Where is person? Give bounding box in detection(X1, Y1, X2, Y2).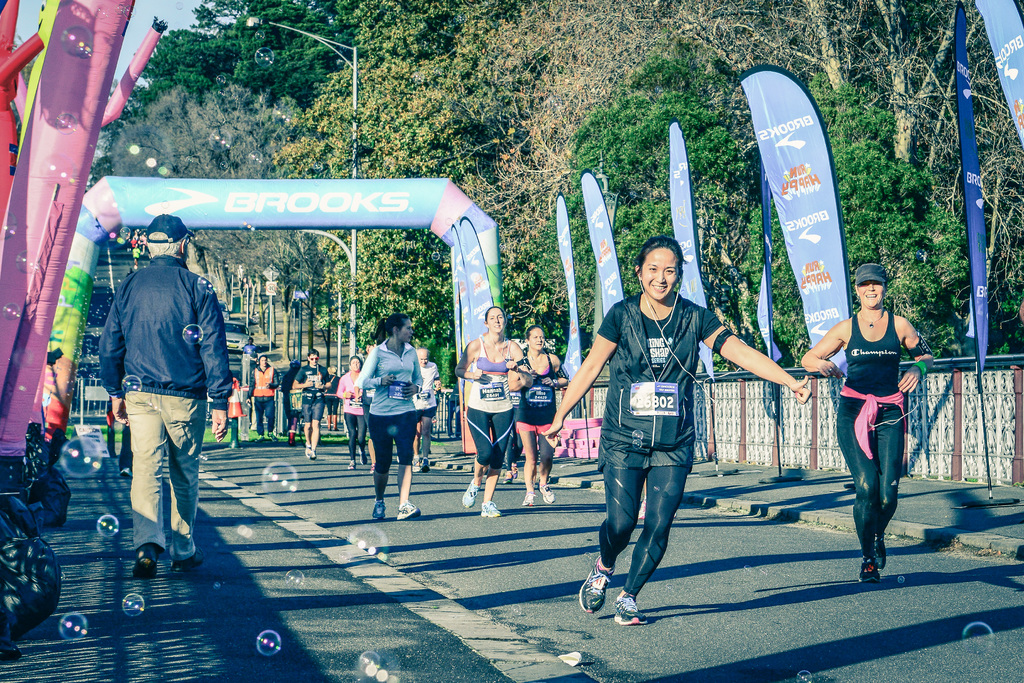
detection(542, 234, 811, 629).
